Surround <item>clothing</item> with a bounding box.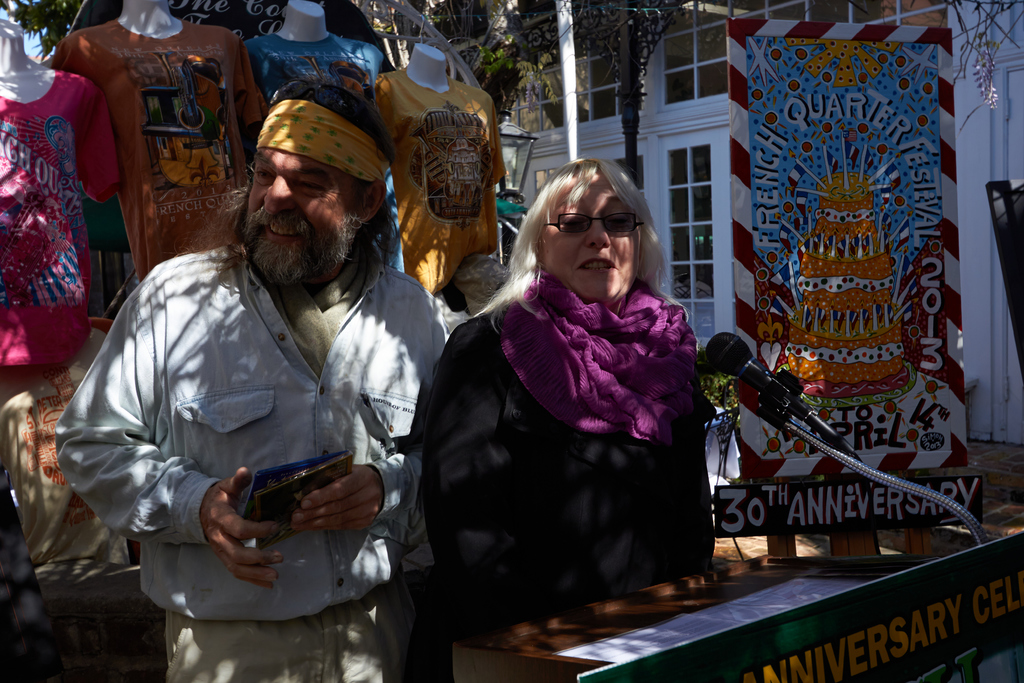
<region>421, 273, 722, 629</region>.
